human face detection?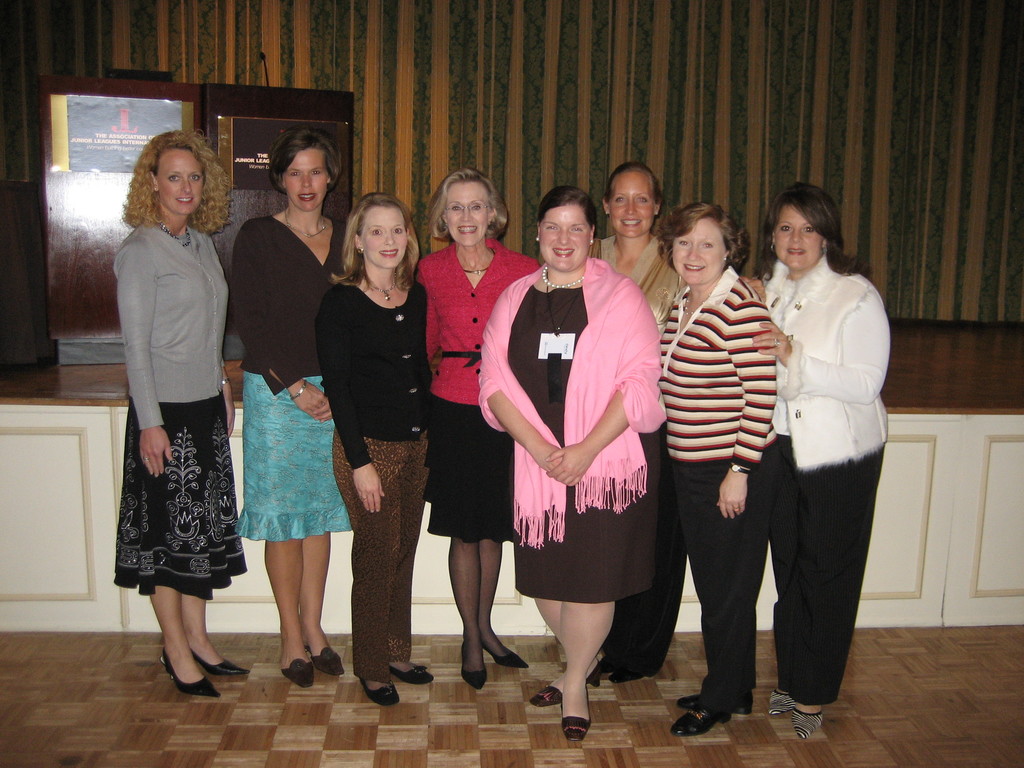
668:218:724:285
